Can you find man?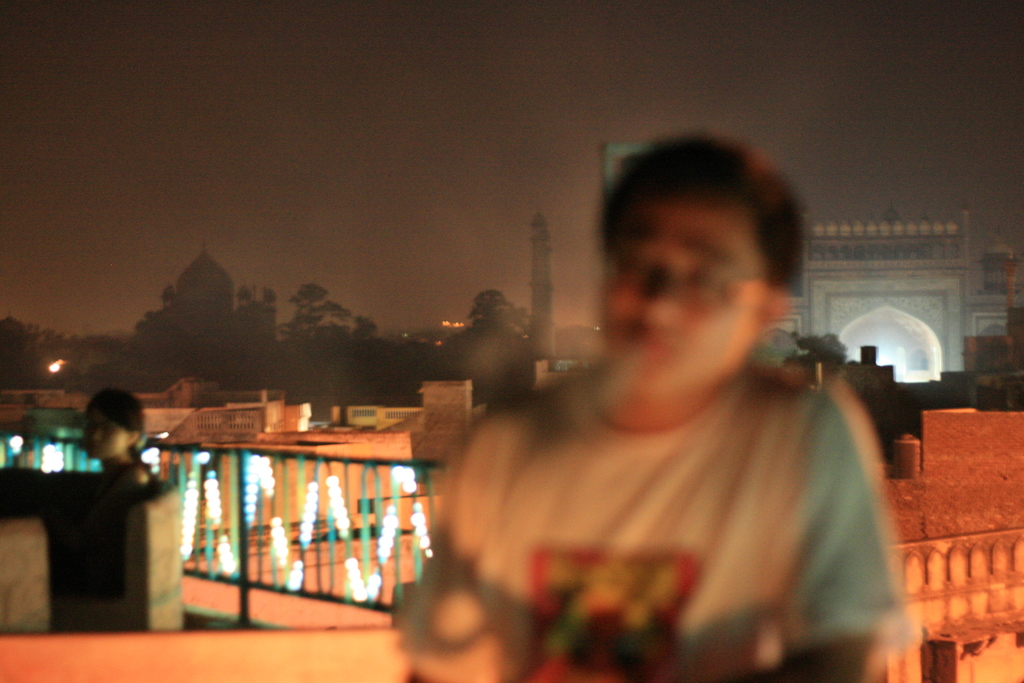
Yes, bounding box: (451, 104, 936, 682).
